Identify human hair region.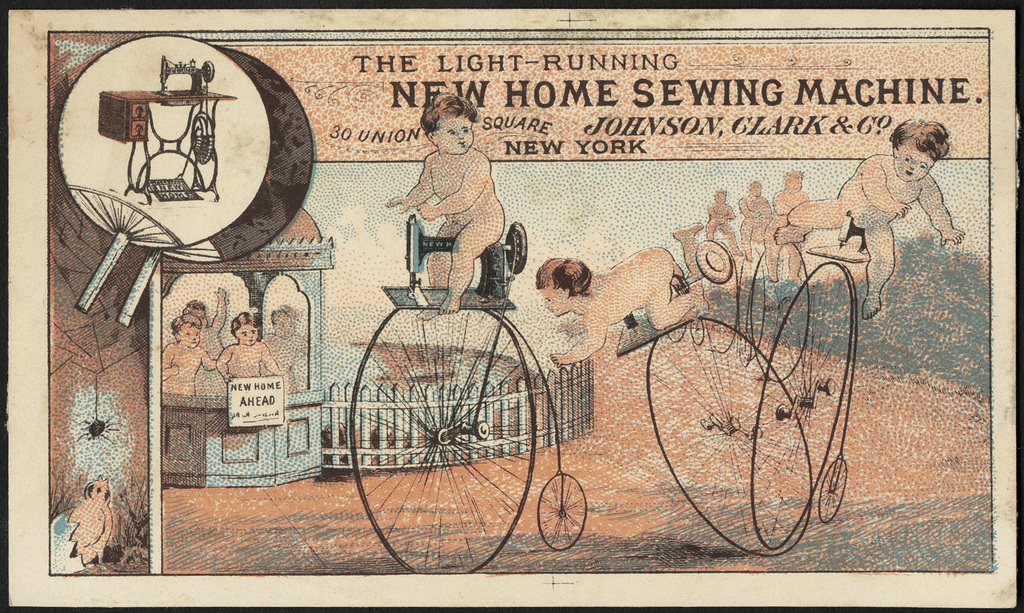
Region: region(889, 120, 950, 160).
